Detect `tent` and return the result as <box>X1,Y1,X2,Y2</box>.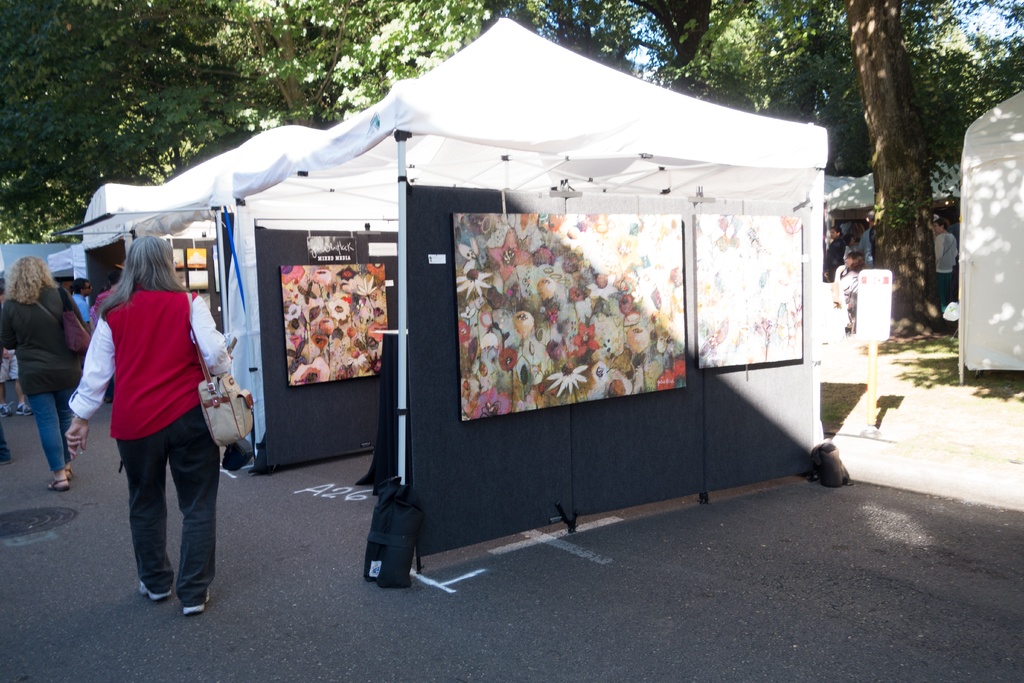
<box>957,86,1023,386</box>.
